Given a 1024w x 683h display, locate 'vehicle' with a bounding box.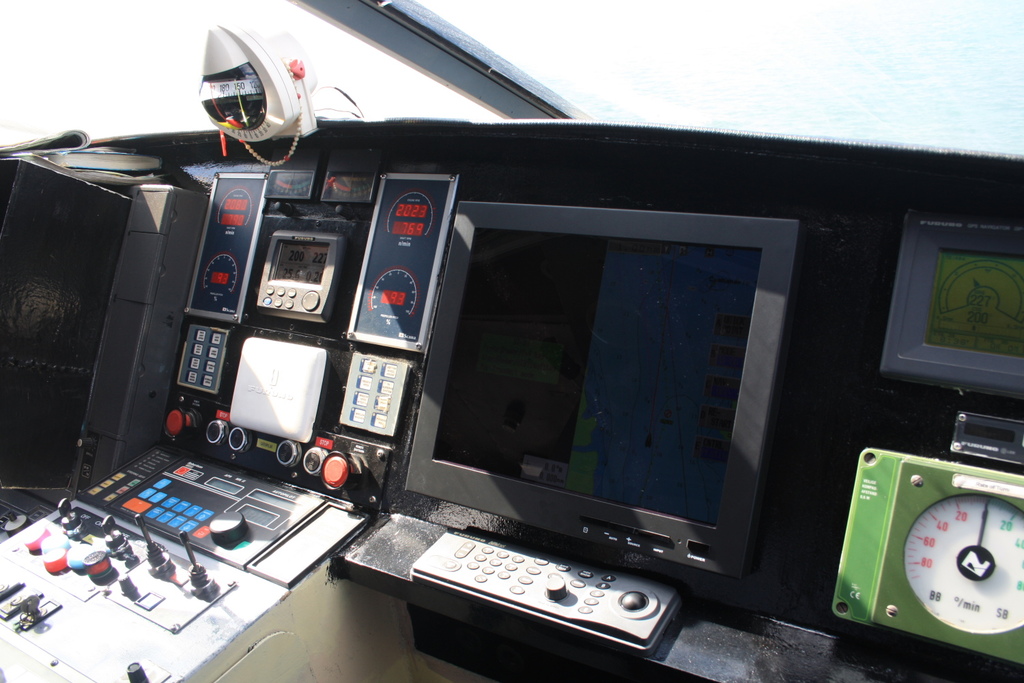
Located: l=0, t=0, r=1023, b=682.
